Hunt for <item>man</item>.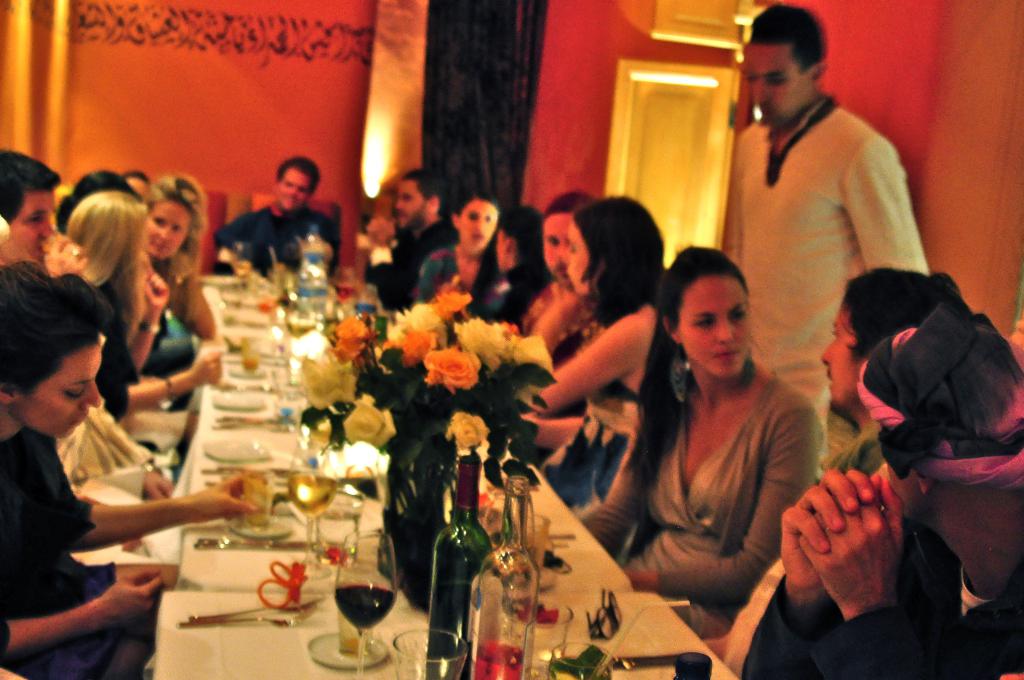
Hunted down at BBox(372, 172, 460, 311).
